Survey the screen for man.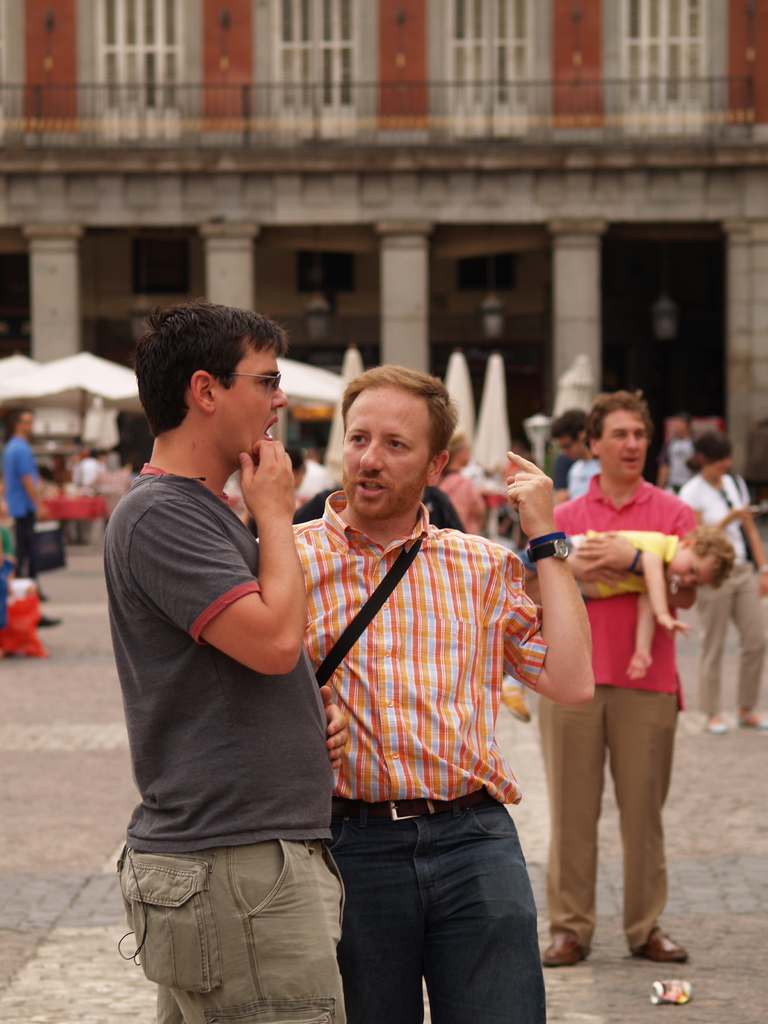
Survey found: region(672, 428, 767, 734).
